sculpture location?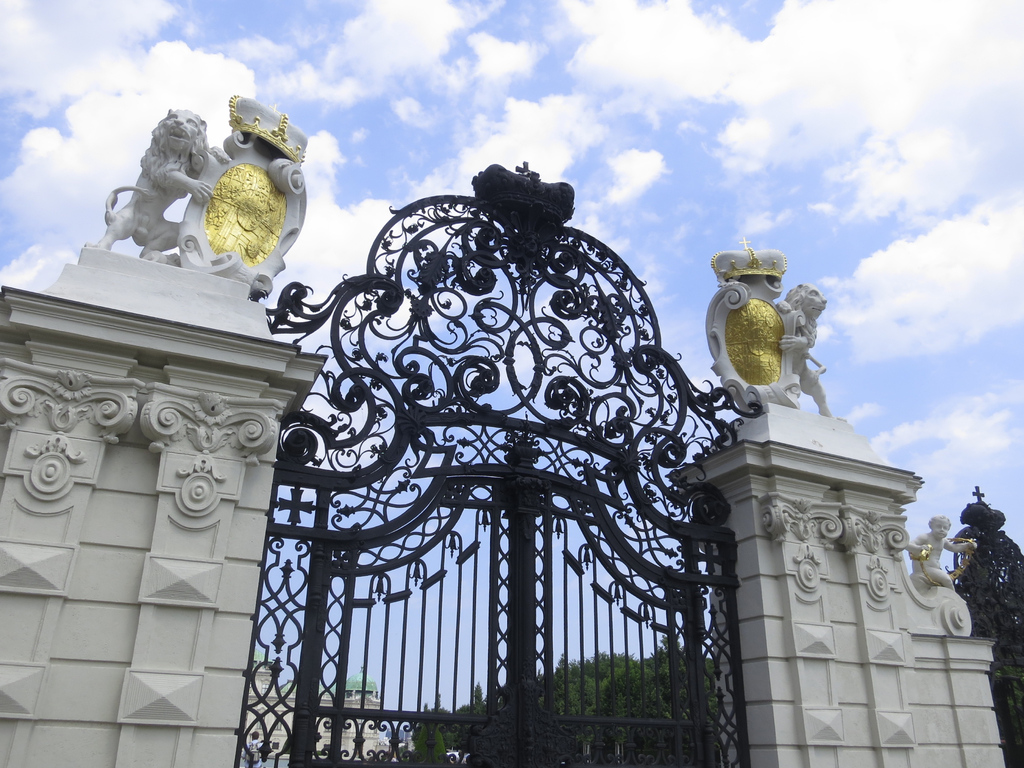
left=87, top=95, right=301, bottom=301
